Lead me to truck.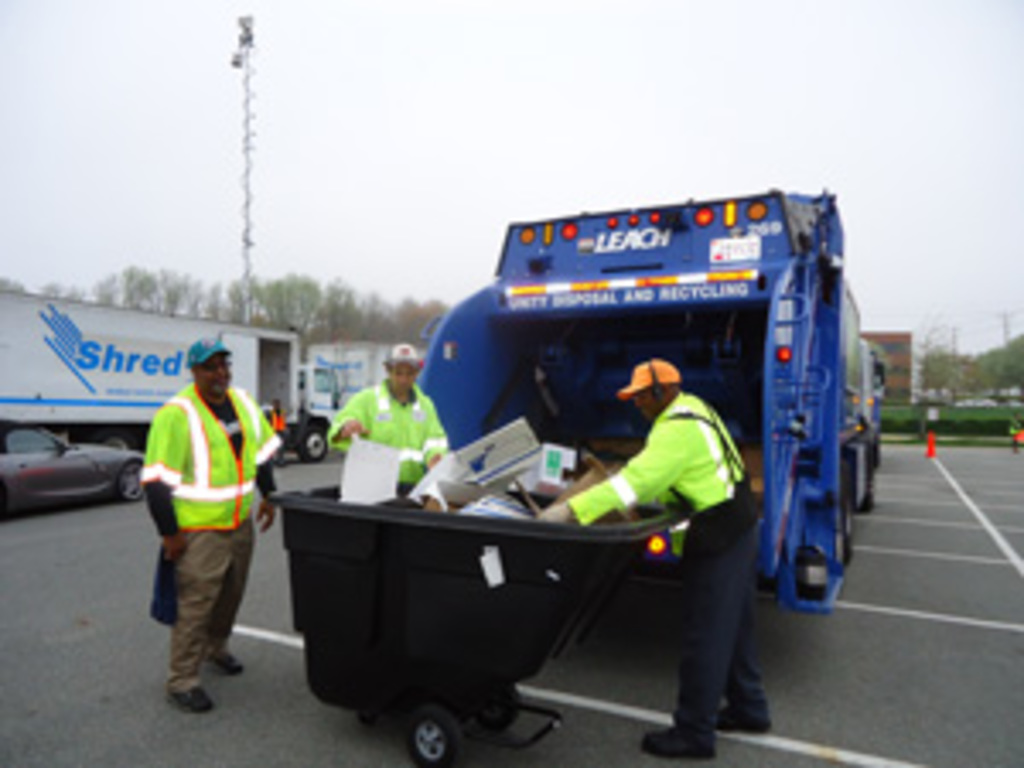
Lead to crop(355, 205, 874, 638).
